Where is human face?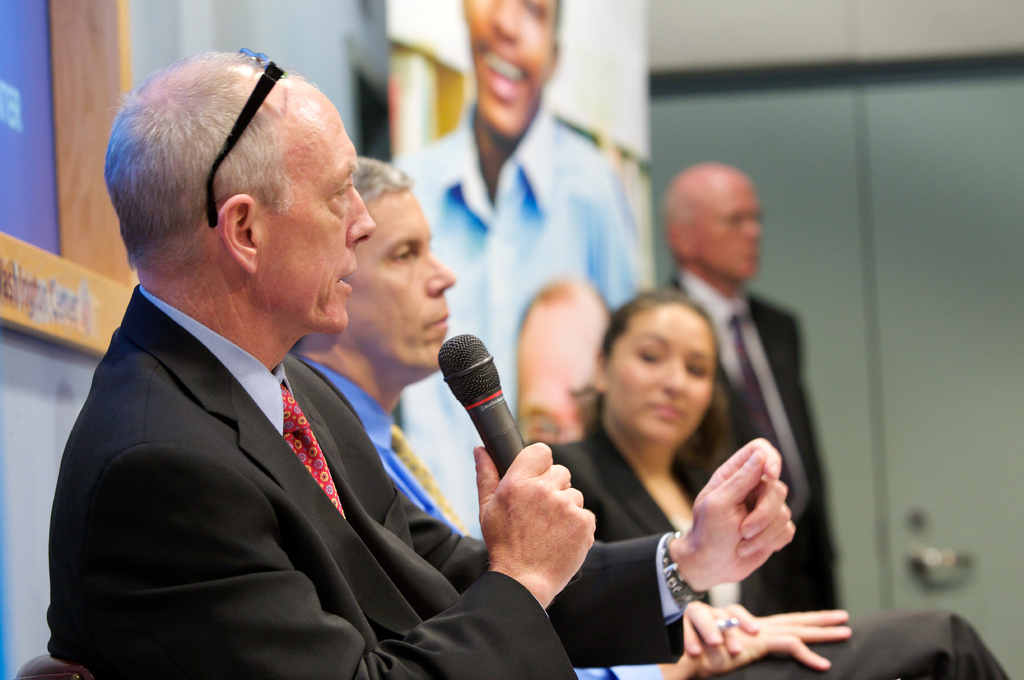
(x1=612, y1=311, x2=717, y2=446).
